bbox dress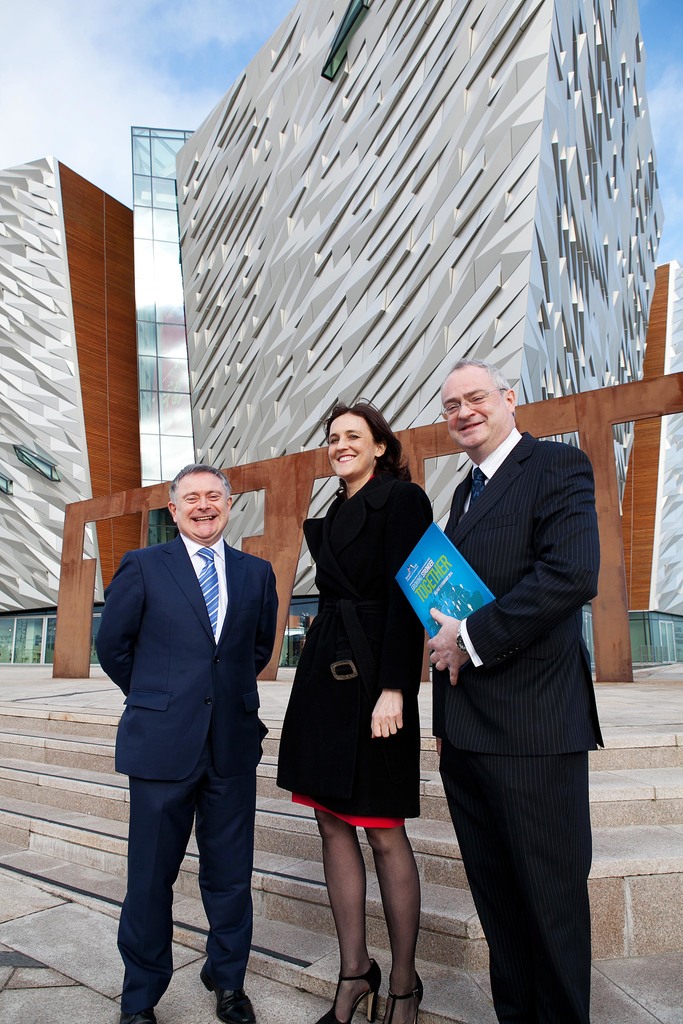
<bbox>272, 461, 428, 842</bbox>
